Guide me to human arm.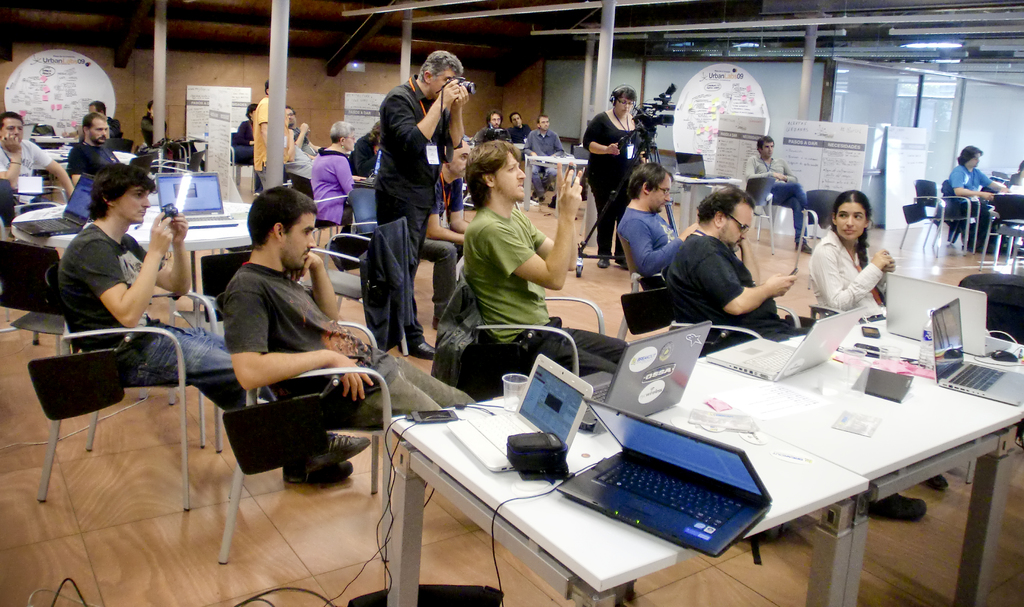
Guidance: detection(294, 117, 311, 161).
